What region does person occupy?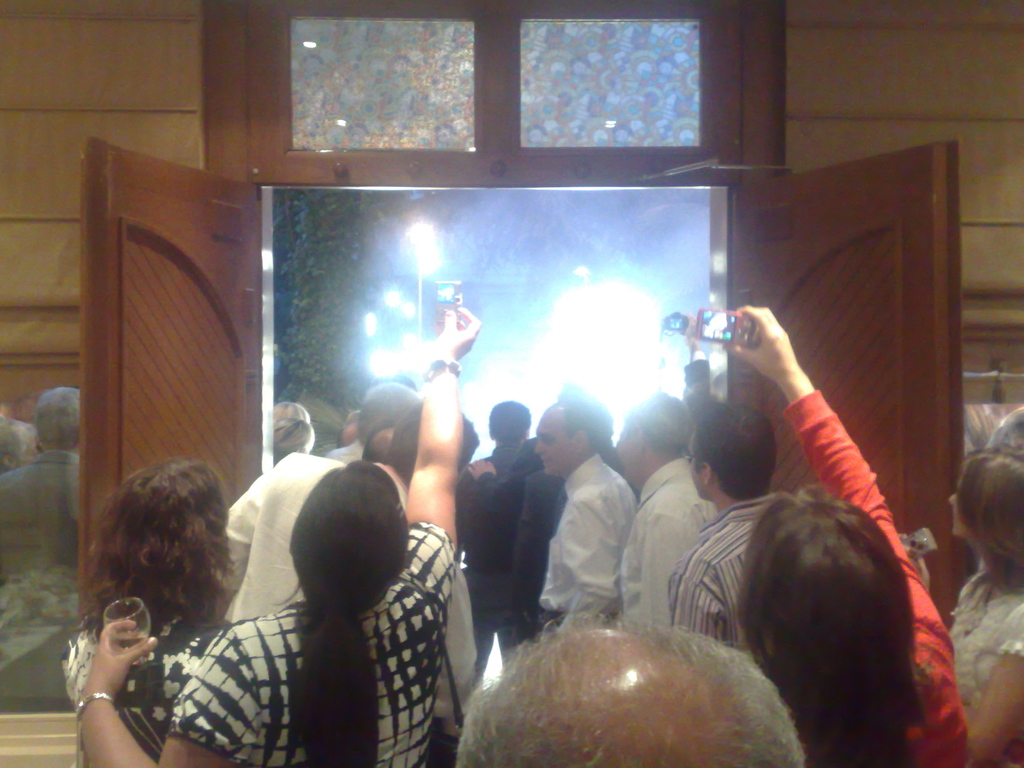
bbox=[947, 409, 1023, 767].
